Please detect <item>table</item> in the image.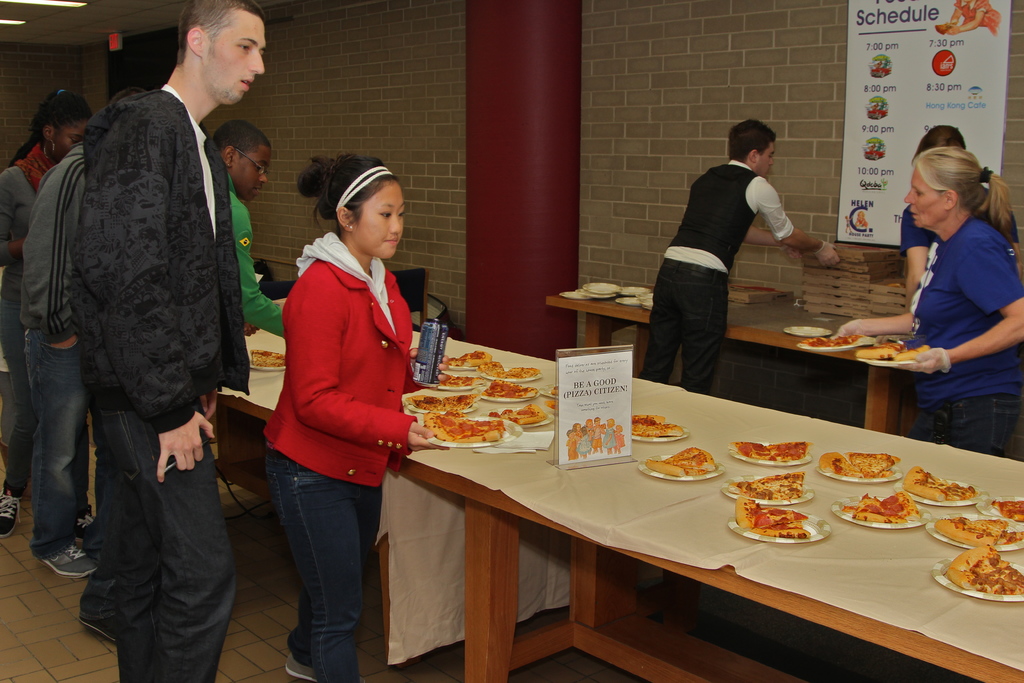
{"left": 218, "top": 299, "right": 682, "bottom": 668}.
